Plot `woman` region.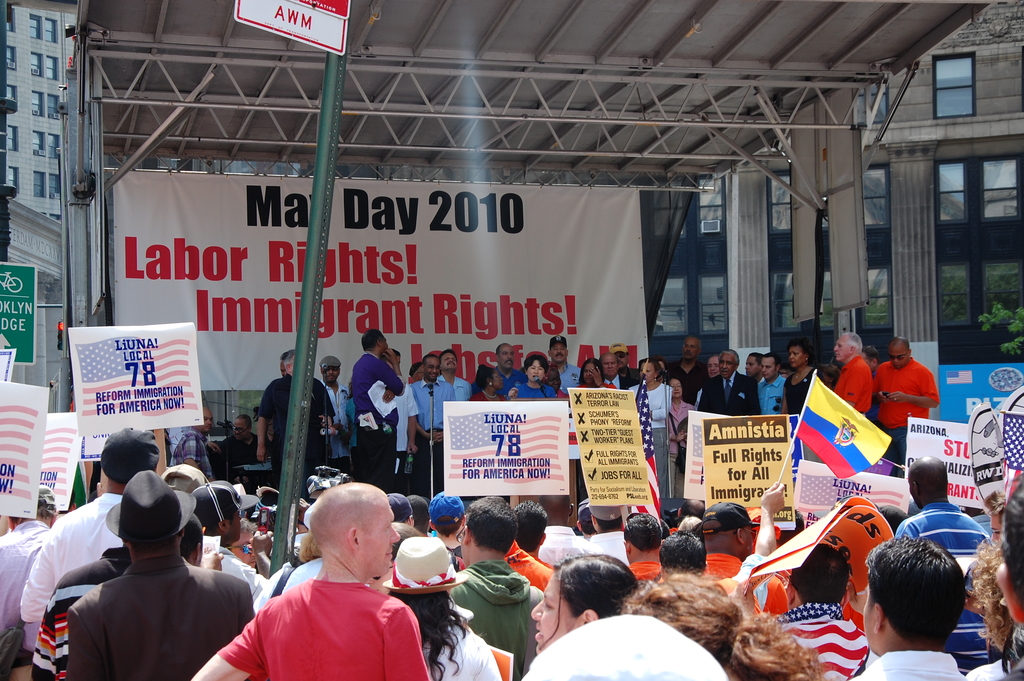
Plotted at bbox(544, 366, 573, 398).
